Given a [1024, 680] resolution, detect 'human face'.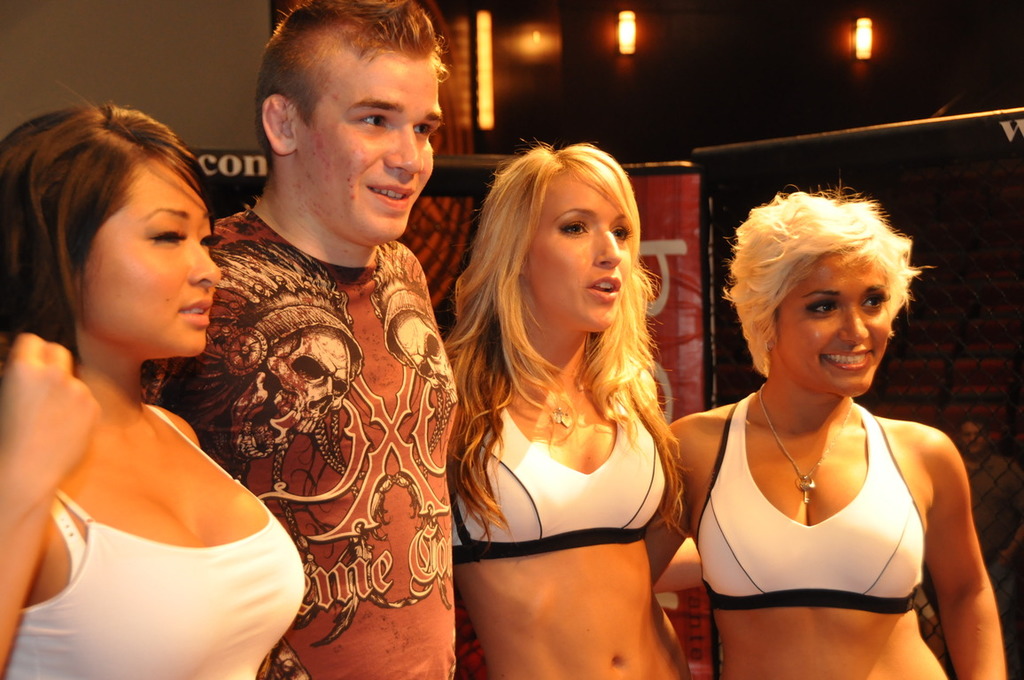
{"x1": 771, "y1": 250, "x2": 891, "y2": 392}.
